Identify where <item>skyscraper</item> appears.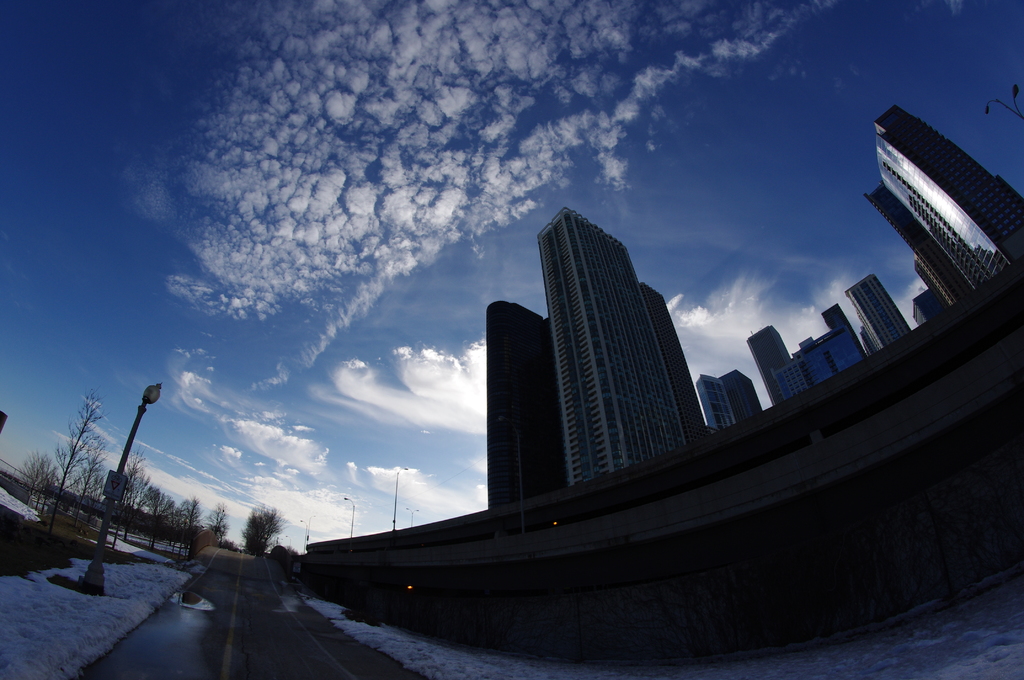
Appears at (left=746, top=324, right=792, bottom=401).
